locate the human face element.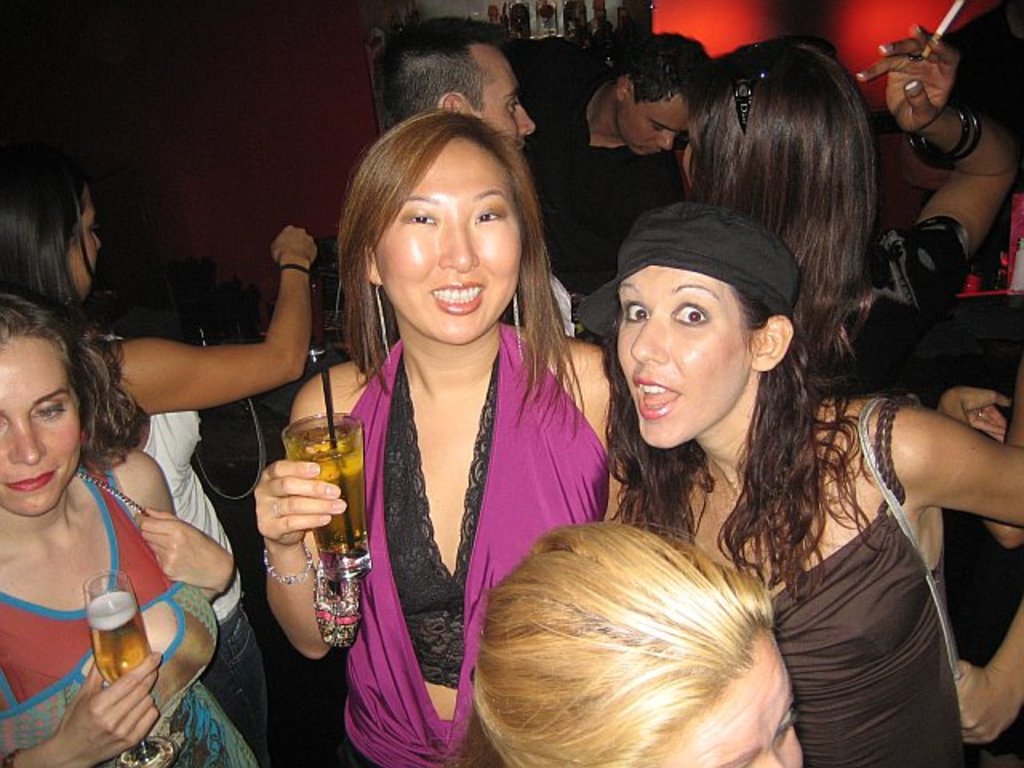
Element bbox: bbox(0, 333, 86, 515).
